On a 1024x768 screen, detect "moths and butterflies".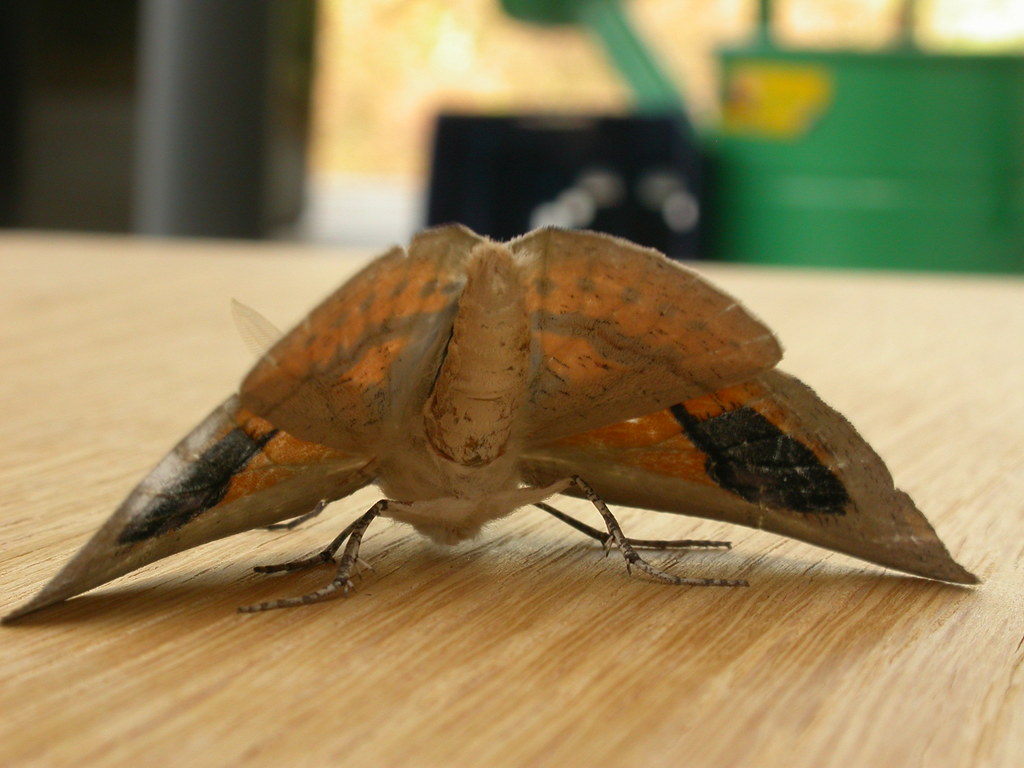
0:223:988:627.
